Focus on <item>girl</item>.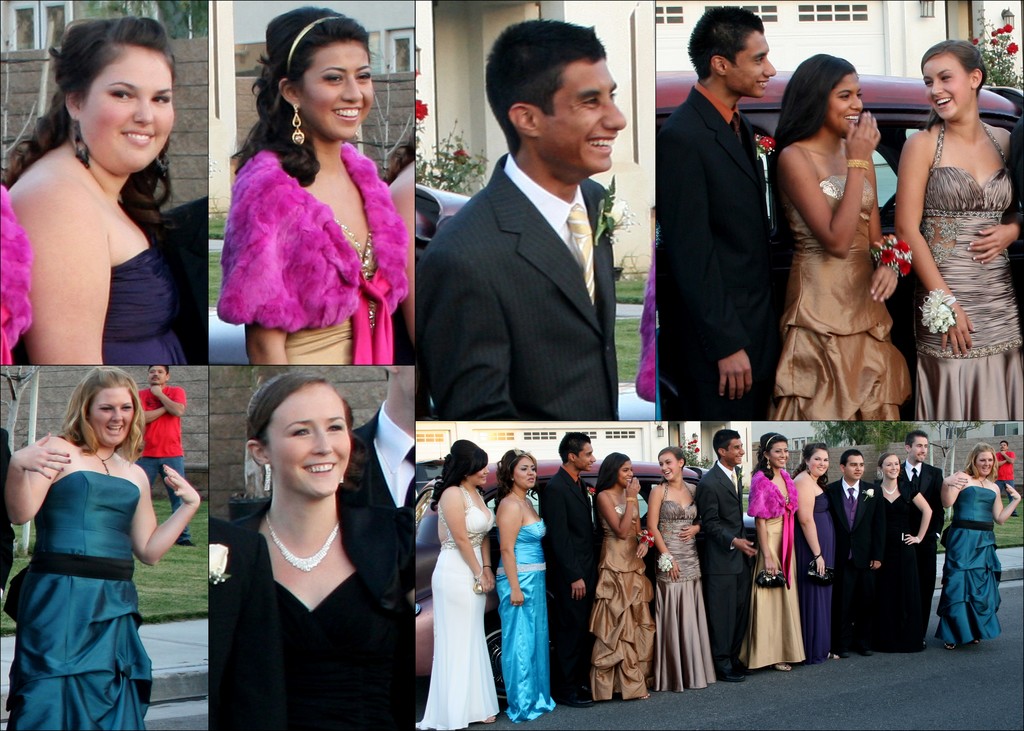
Focused at (894, 42, 1023, 424).
